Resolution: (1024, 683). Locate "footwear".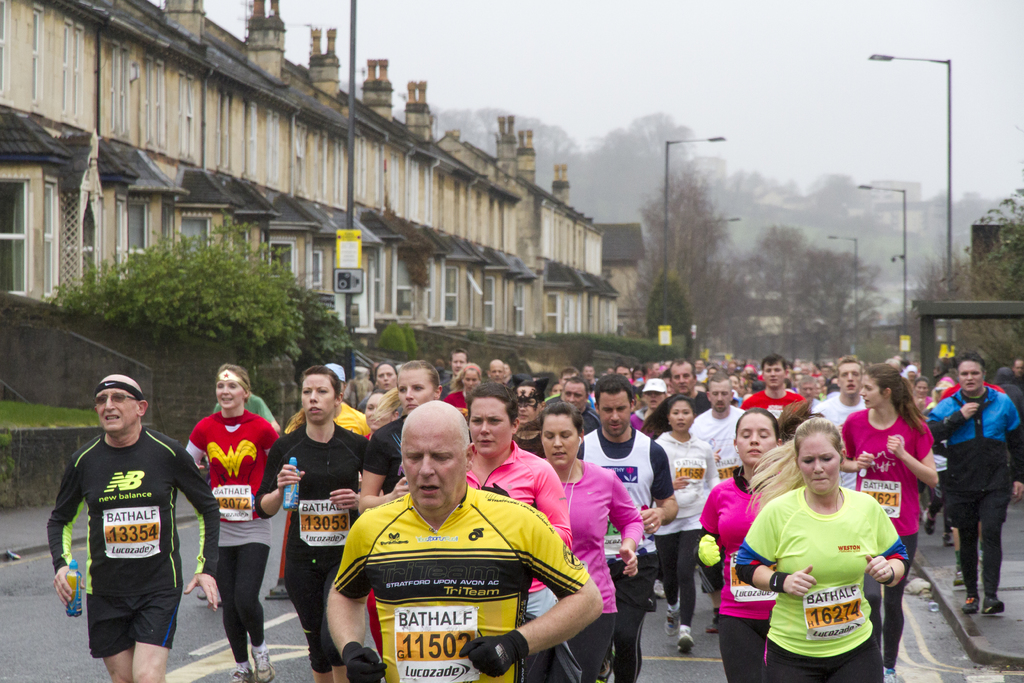
[left=226, top=668, right=257, bottom=679].
